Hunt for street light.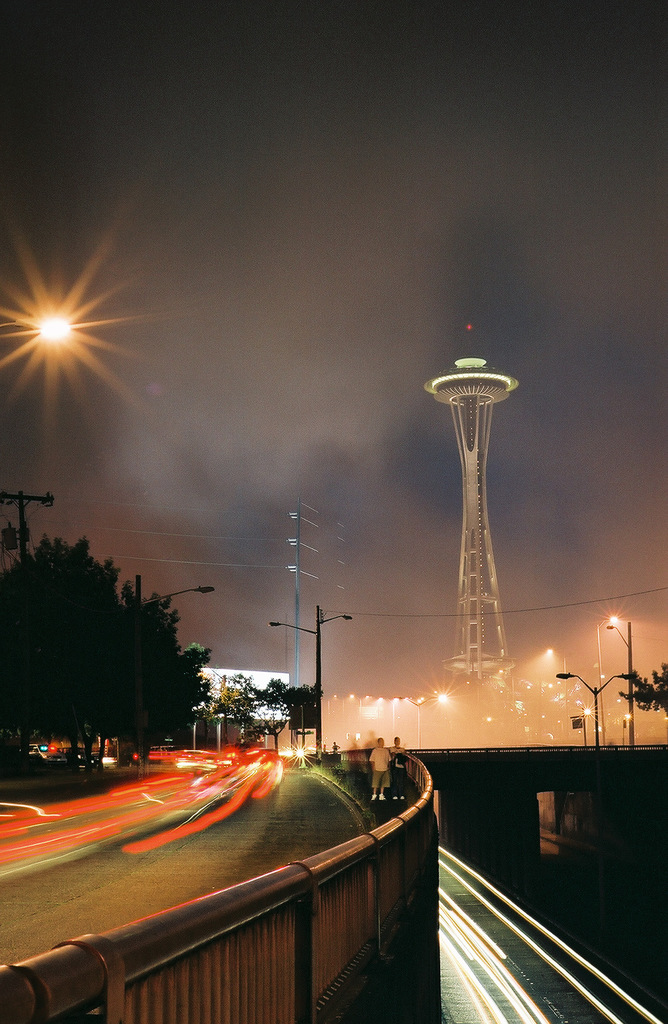
Hunted down at locate(397, 693, 446, 743).
